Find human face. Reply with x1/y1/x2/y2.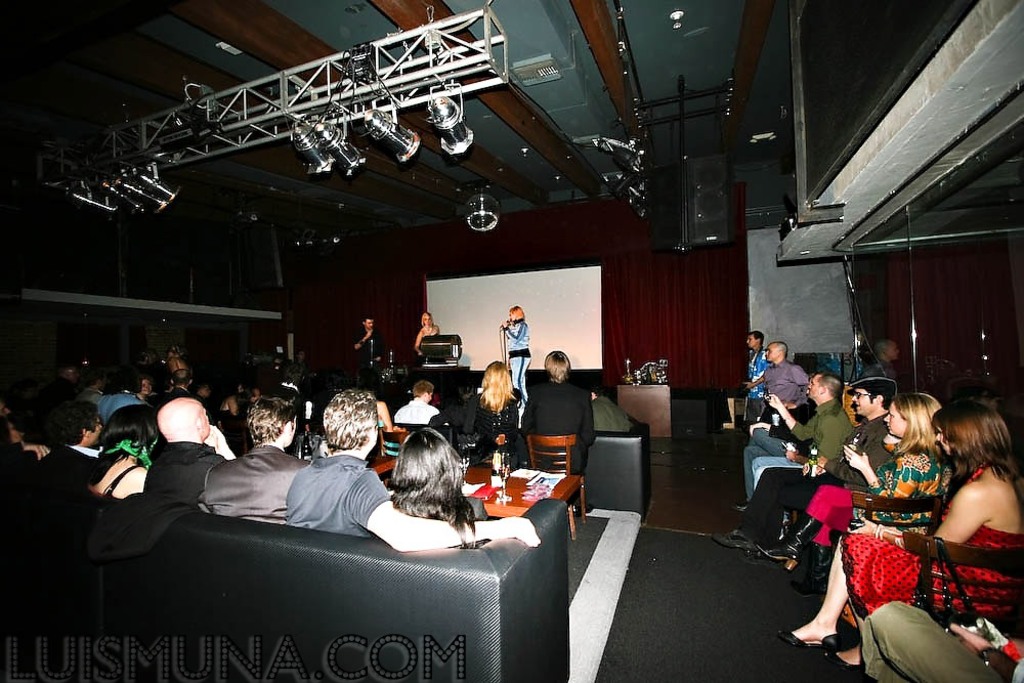
854/388/874/415.
